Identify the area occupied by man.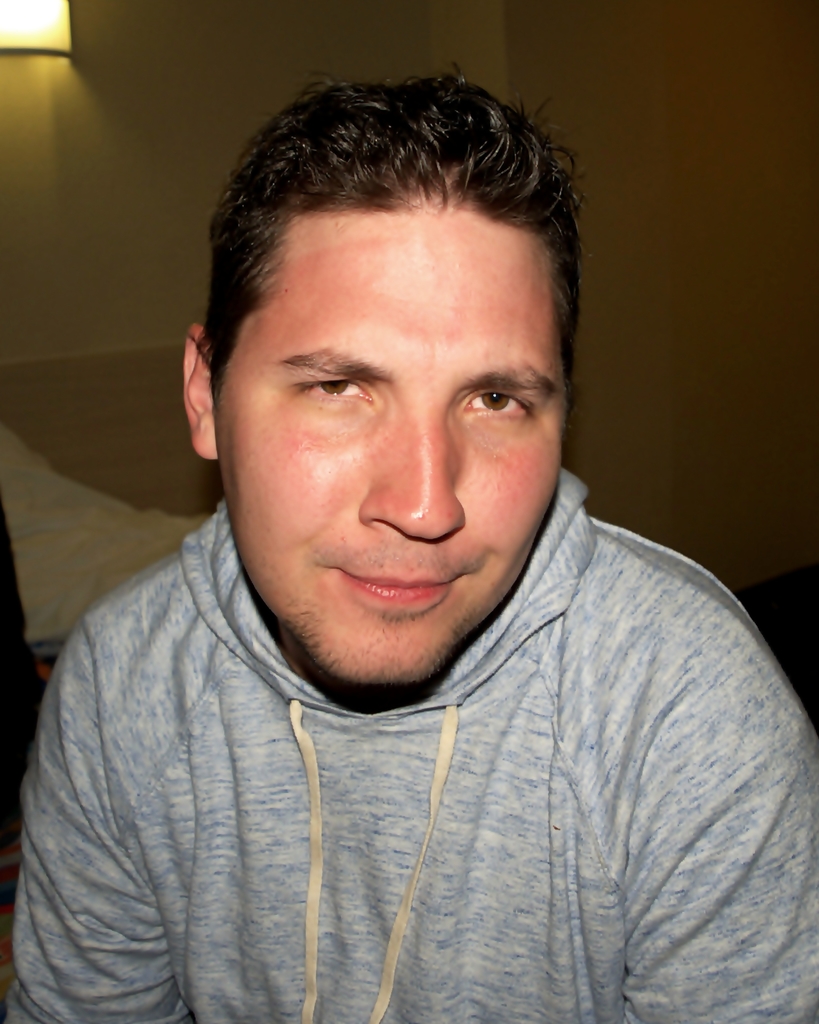
Area: bbox=(0, 41, 818, 1023).
